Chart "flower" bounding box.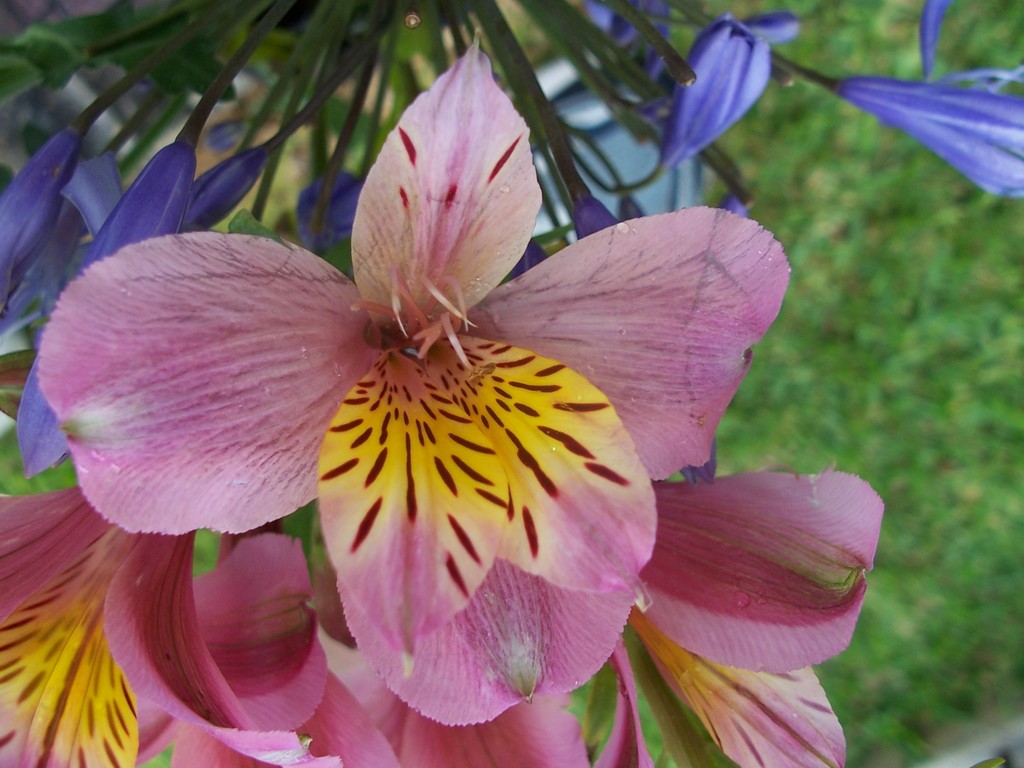
Charted: 4, 60, 836, 721.
